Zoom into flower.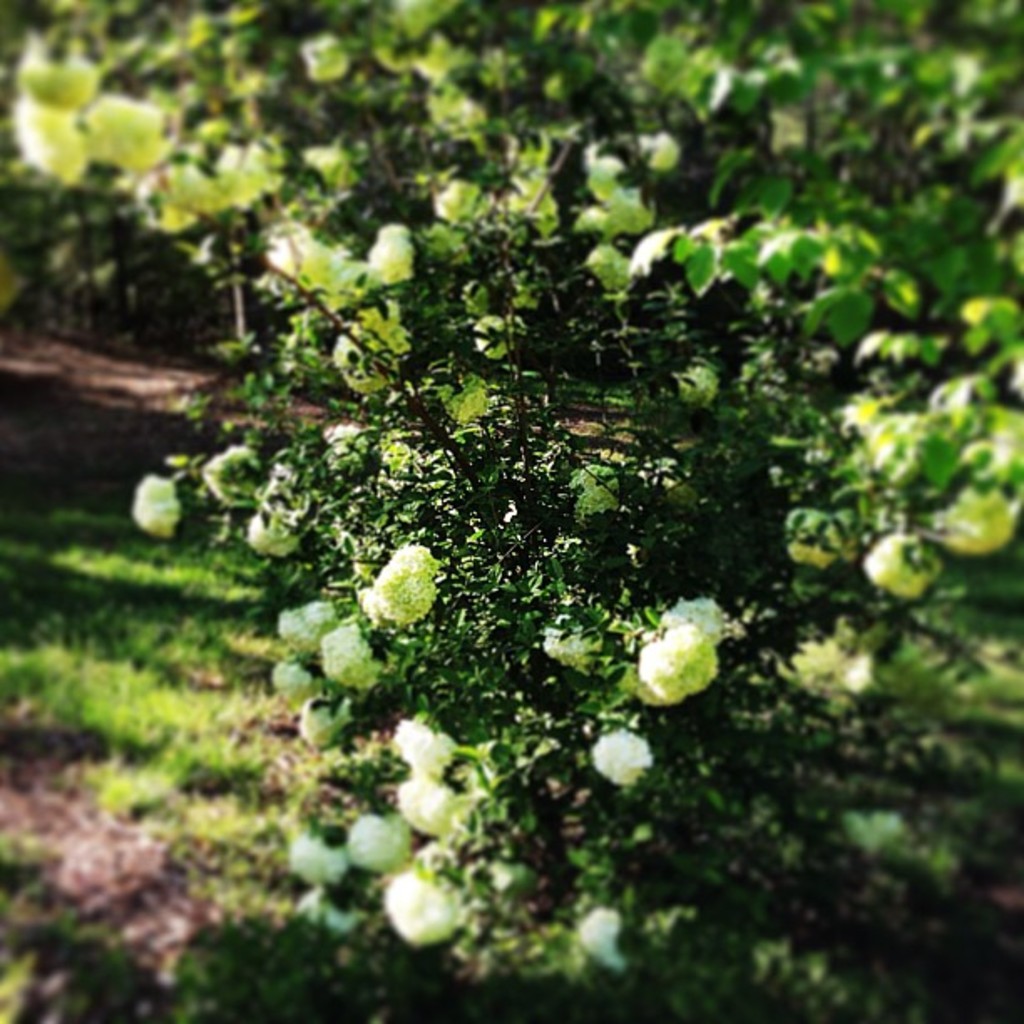
Zoom target: {"x1": 654, "y1": 142, "x2": 683, "y2": 167}.
